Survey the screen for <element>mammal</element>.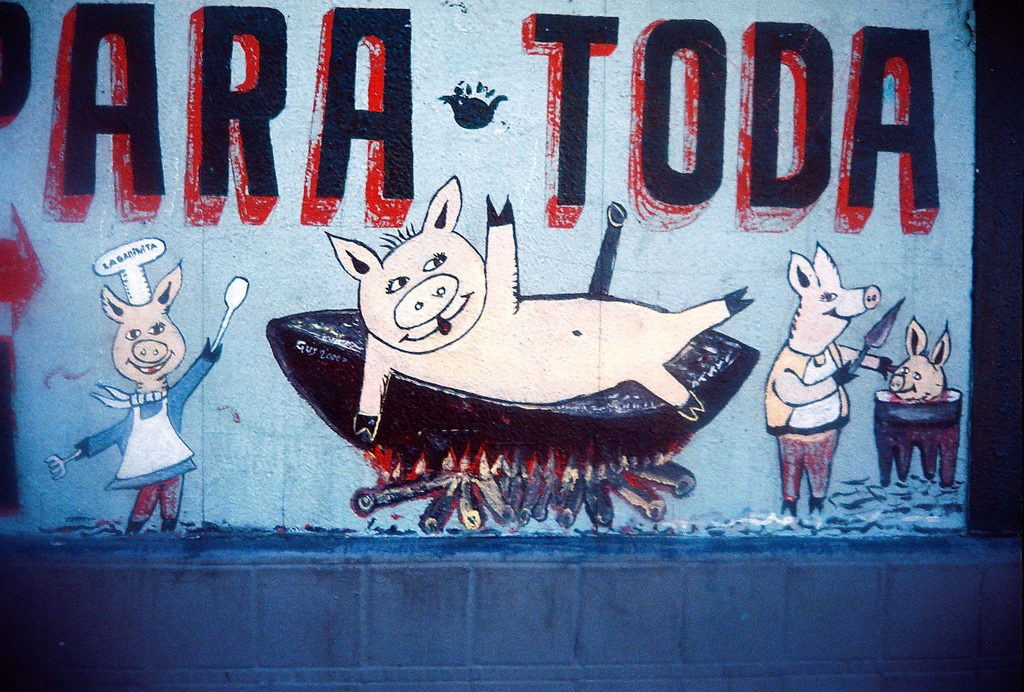
Survey found: select_region(73, 256, 225, 536).
